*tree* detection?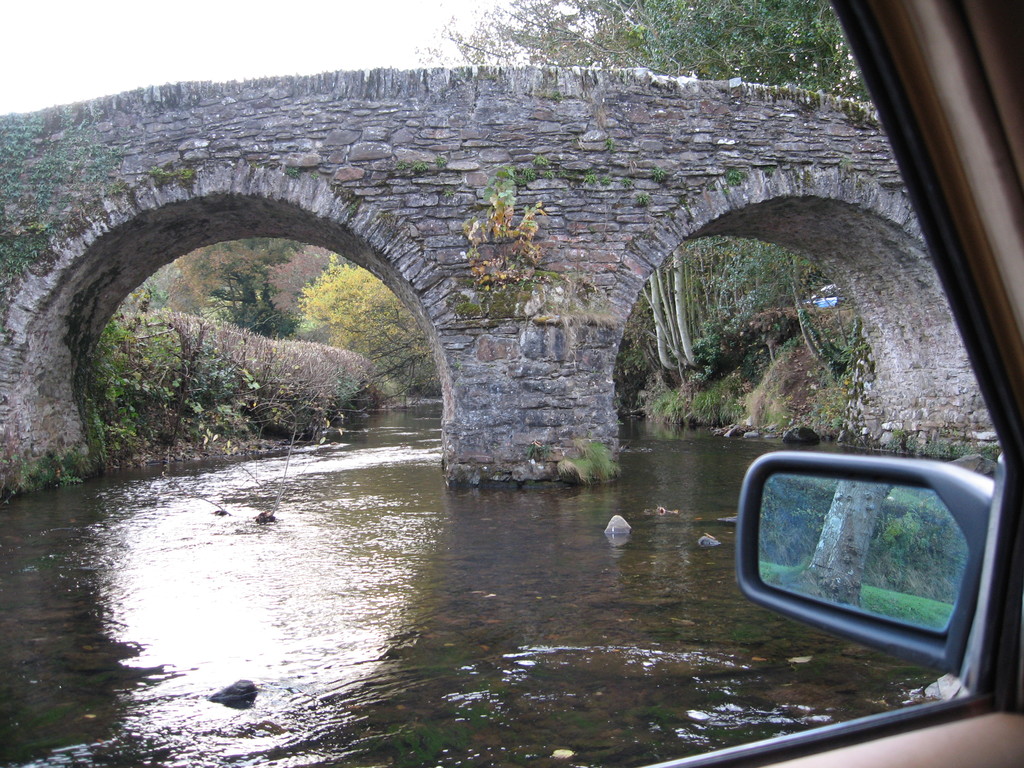
[left=296, top=262, right=436, bottom=399]
